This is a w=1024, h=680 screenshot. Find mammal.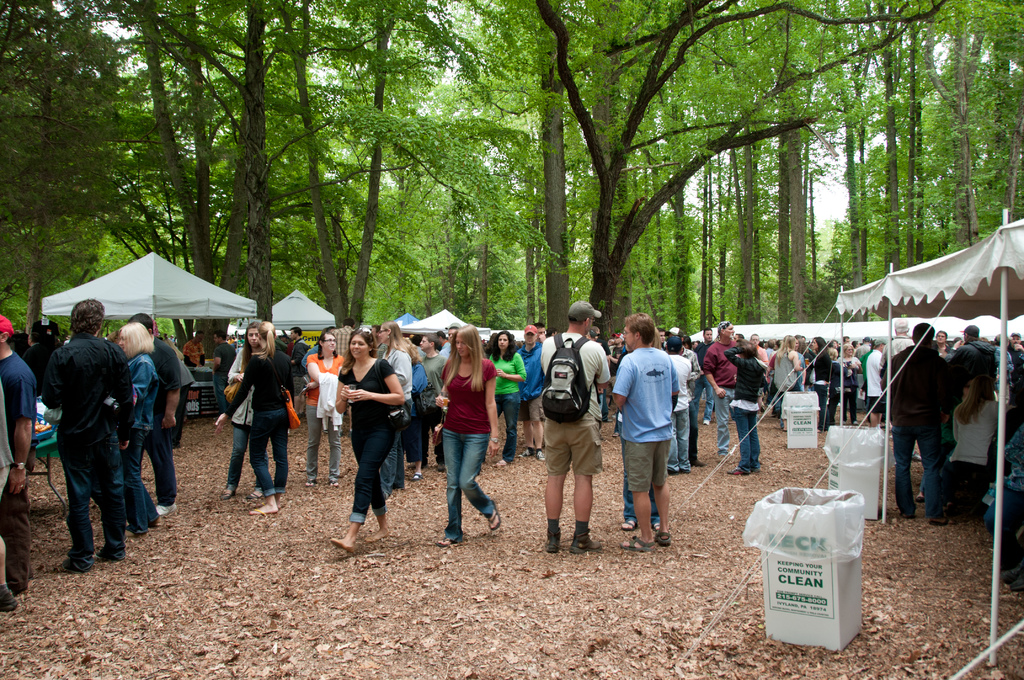
Bounding box: pyautogui.locateOnScreen(0, 313, 41, 594).
